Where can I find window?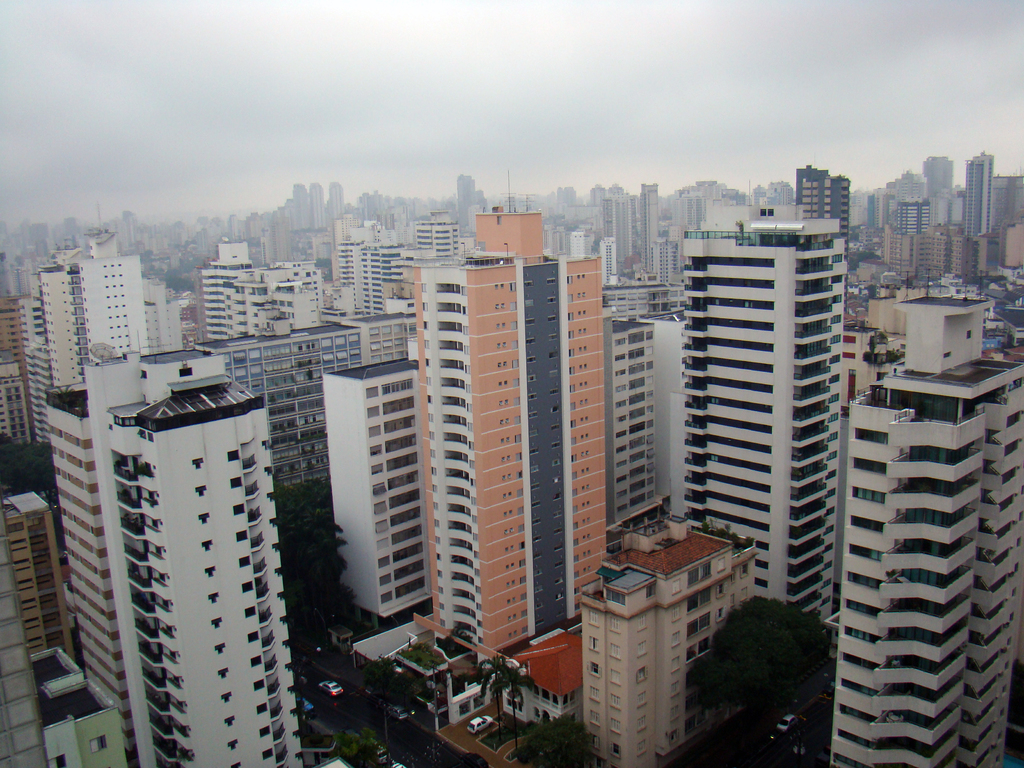
You can find it at 687:609:709:634.
